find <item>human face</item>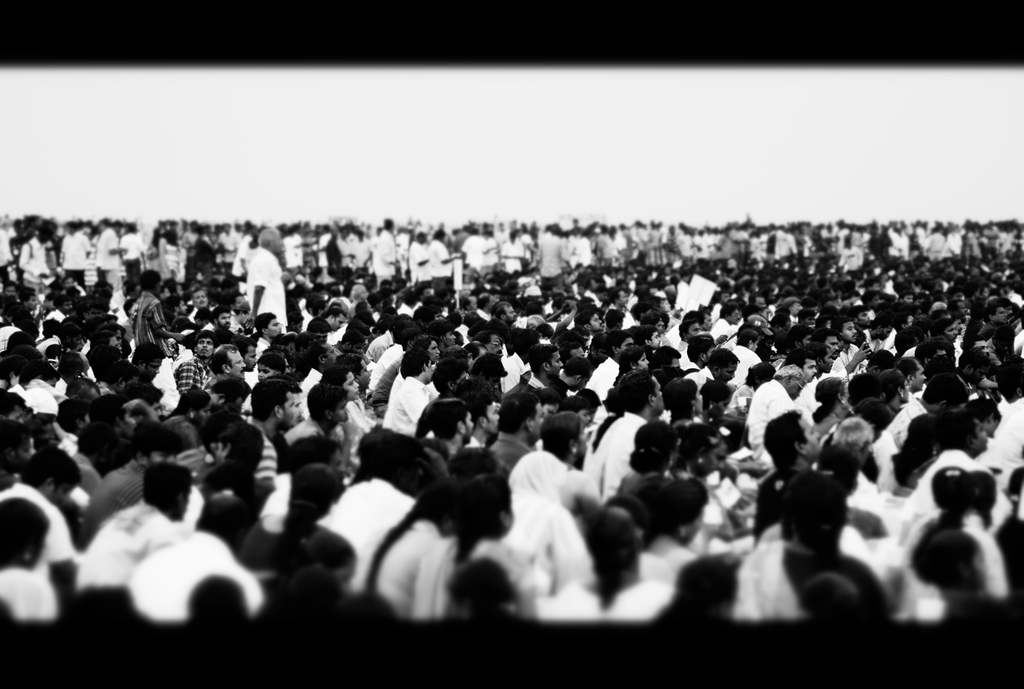
<box>195,403,212,423</box>
